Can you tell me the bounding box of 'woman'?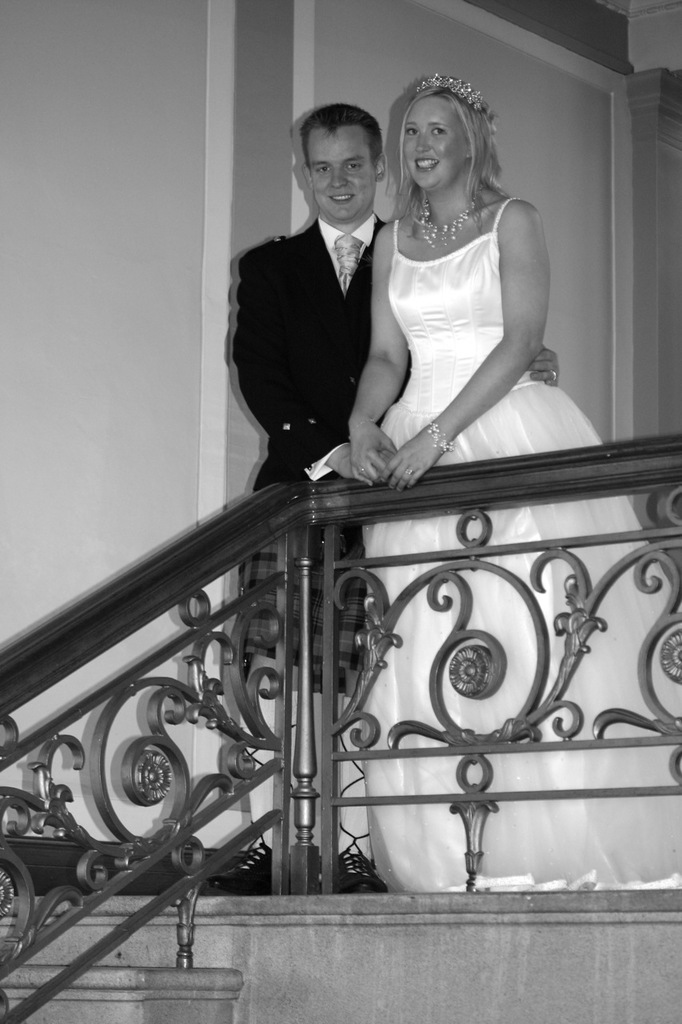
357 50 576 525.
